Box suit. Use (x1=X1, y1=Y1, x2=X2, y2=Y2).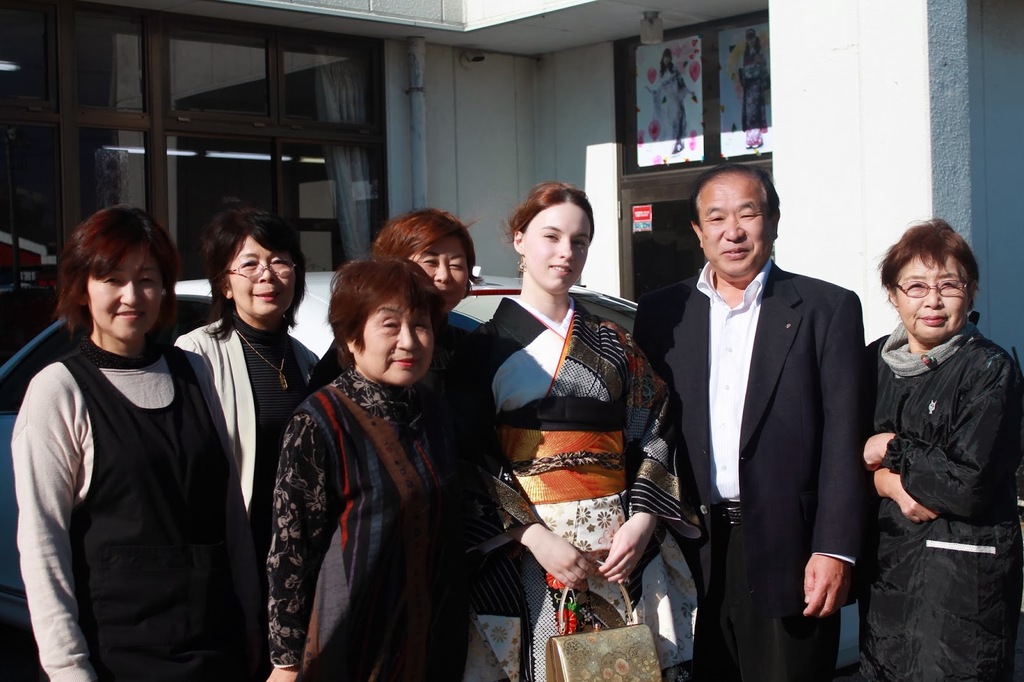
(x1=685, y1=239, x2=867, y2=655).
